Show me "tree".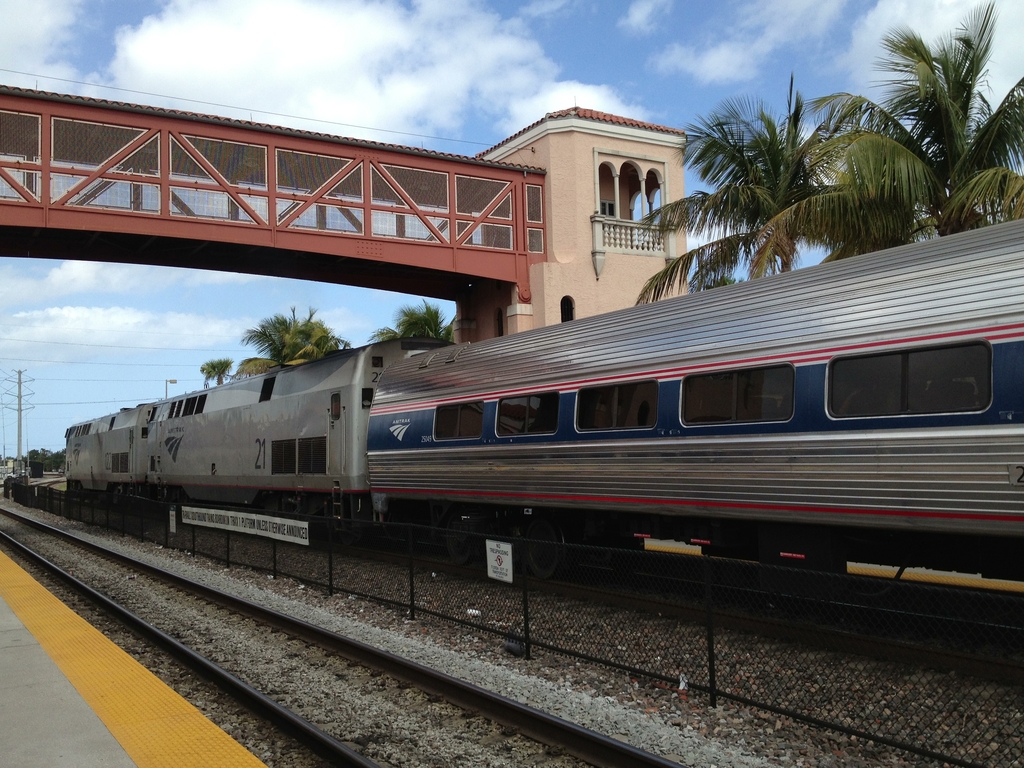
"tree" is here: crop(216, 302, 354, 384).
